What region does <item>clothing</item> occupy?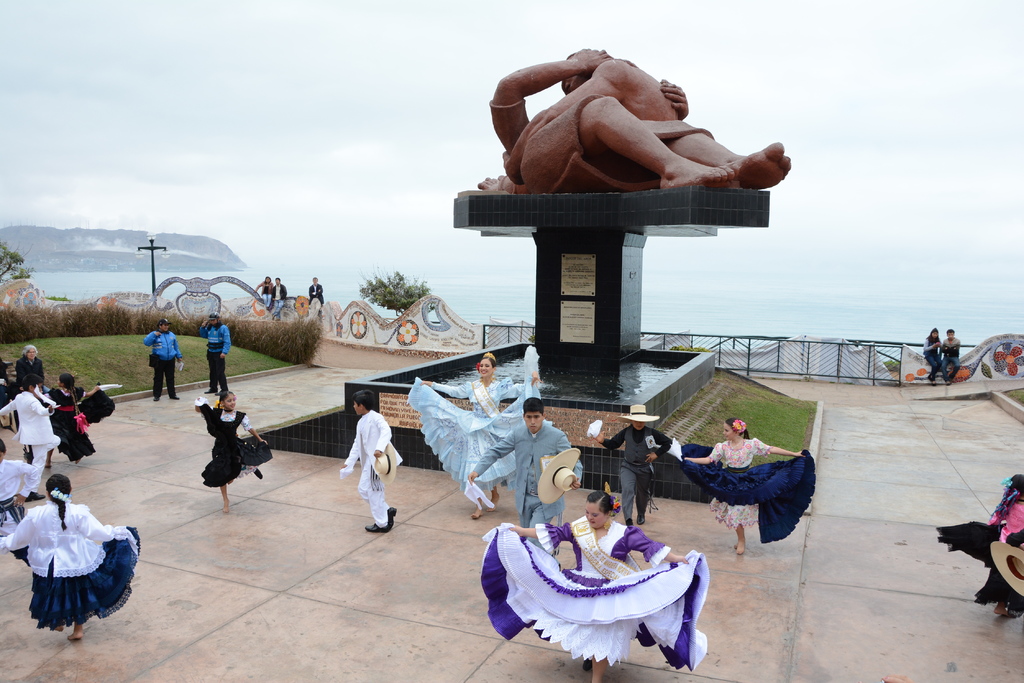
box(145, 330, 185, 397).
